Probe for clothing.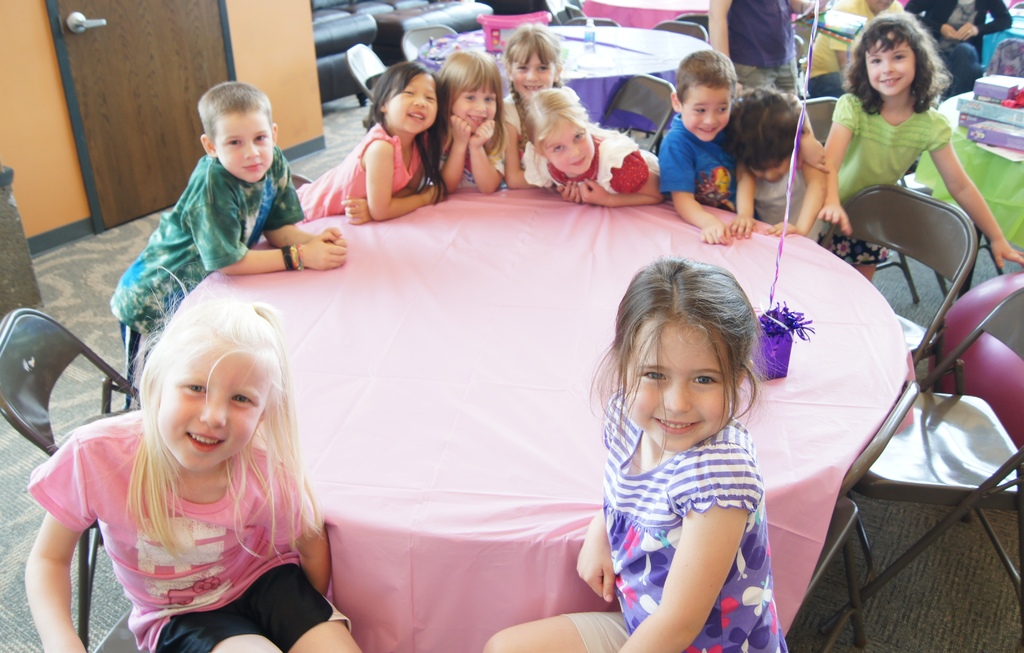
Probe result: [left=838, top=85, right=966, bottom=258].
